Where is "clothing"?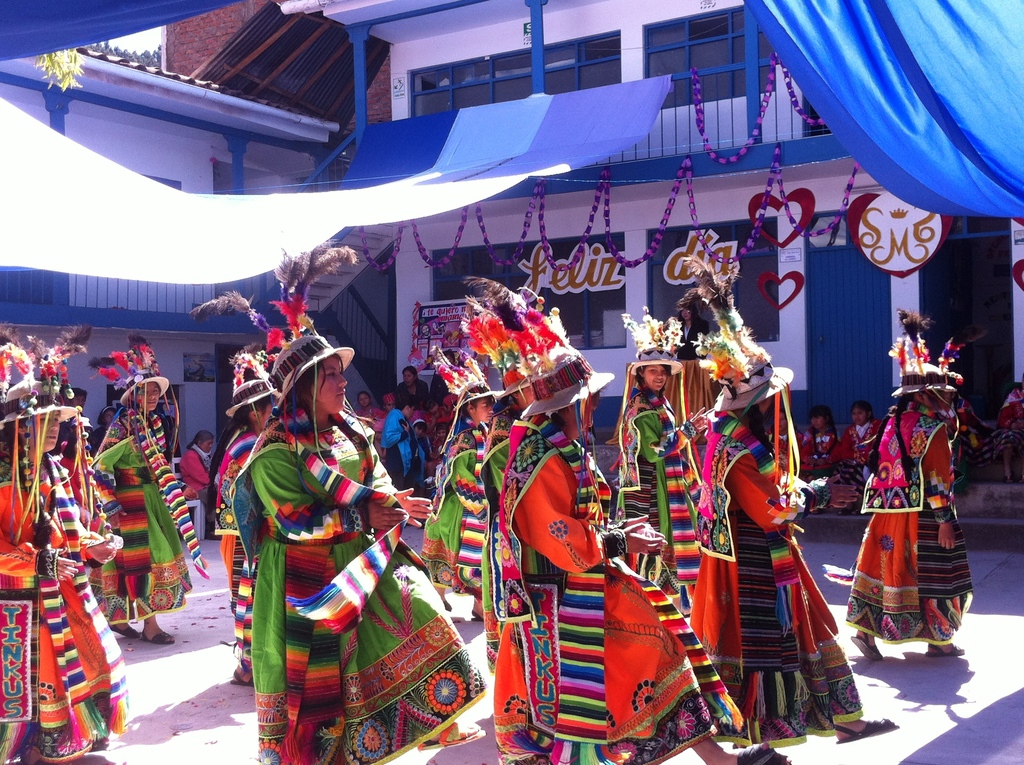
x1=764 y1=431 x2=801 y2=472.
